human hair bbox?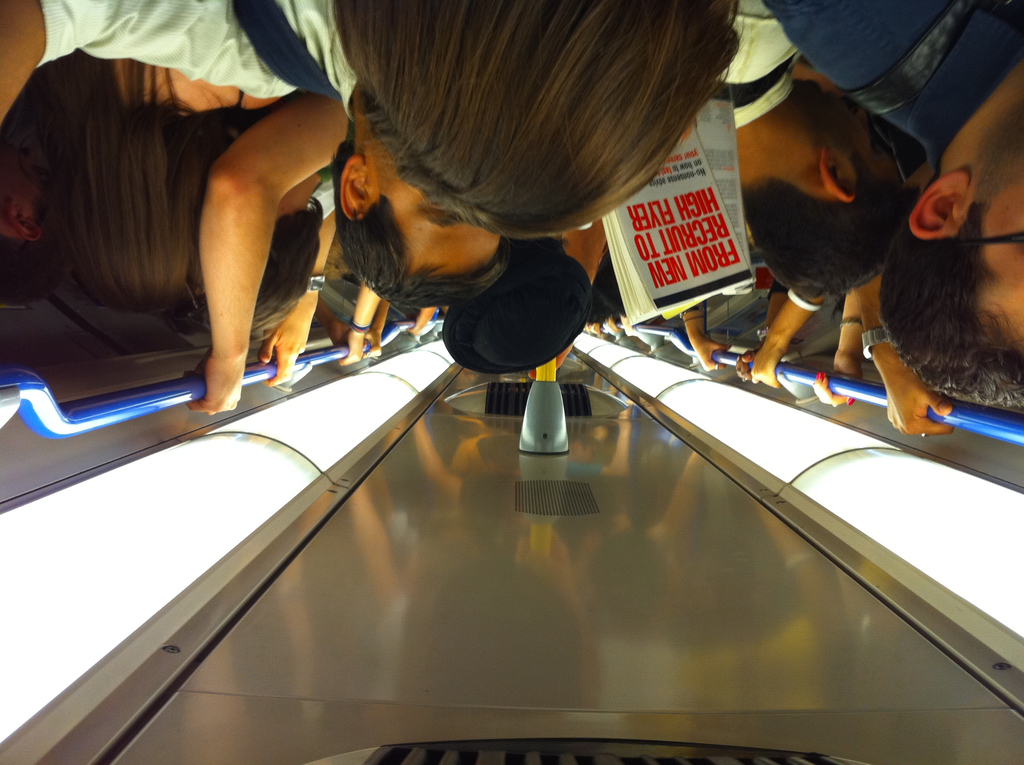
Rect(40, 57, 241, 319)
